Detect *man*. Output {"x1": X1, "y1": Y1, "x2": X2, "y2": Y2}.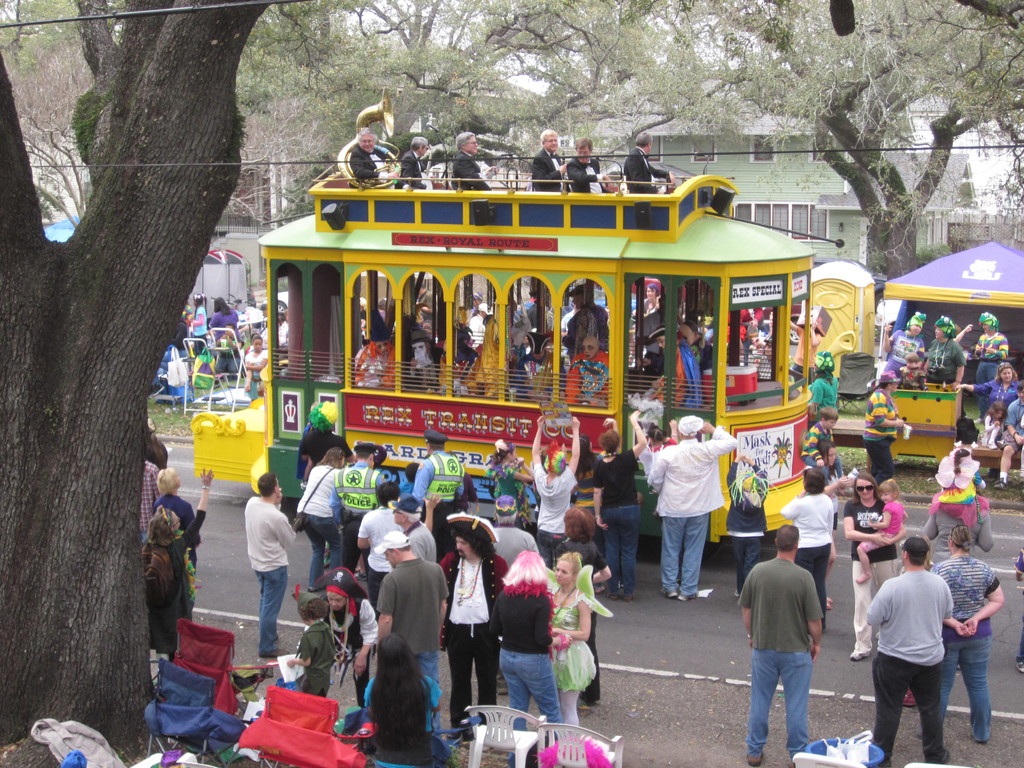
{"x1": 246, "y1": 468, "x2": 298, "y2": 655}.
